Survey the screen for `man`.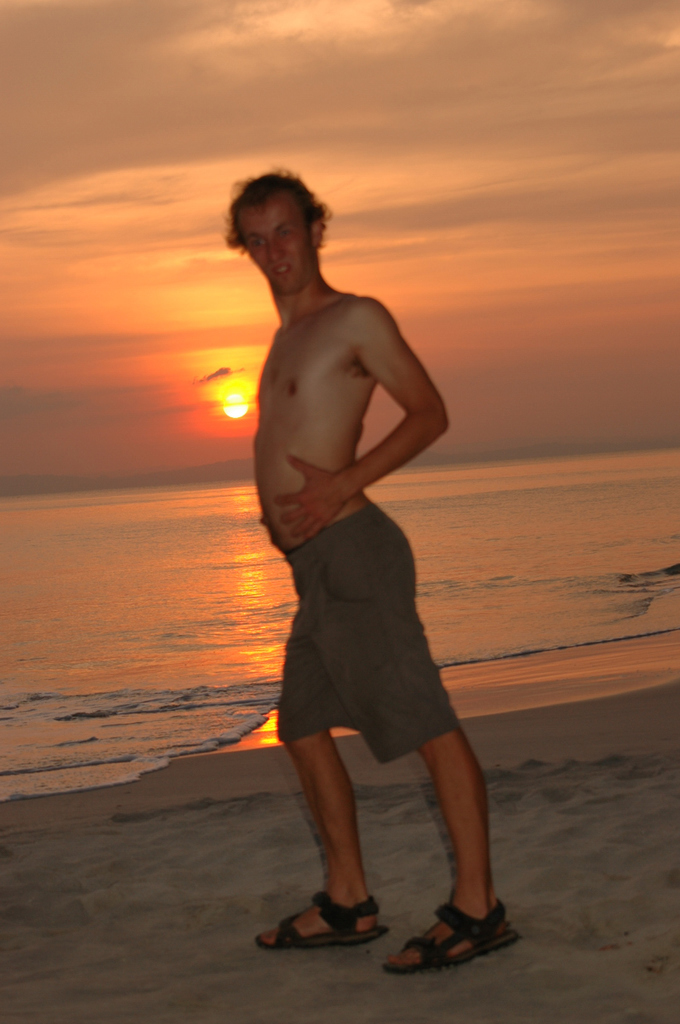
Survey found: <bbox>236, 189, 485, 955</bbox>.
